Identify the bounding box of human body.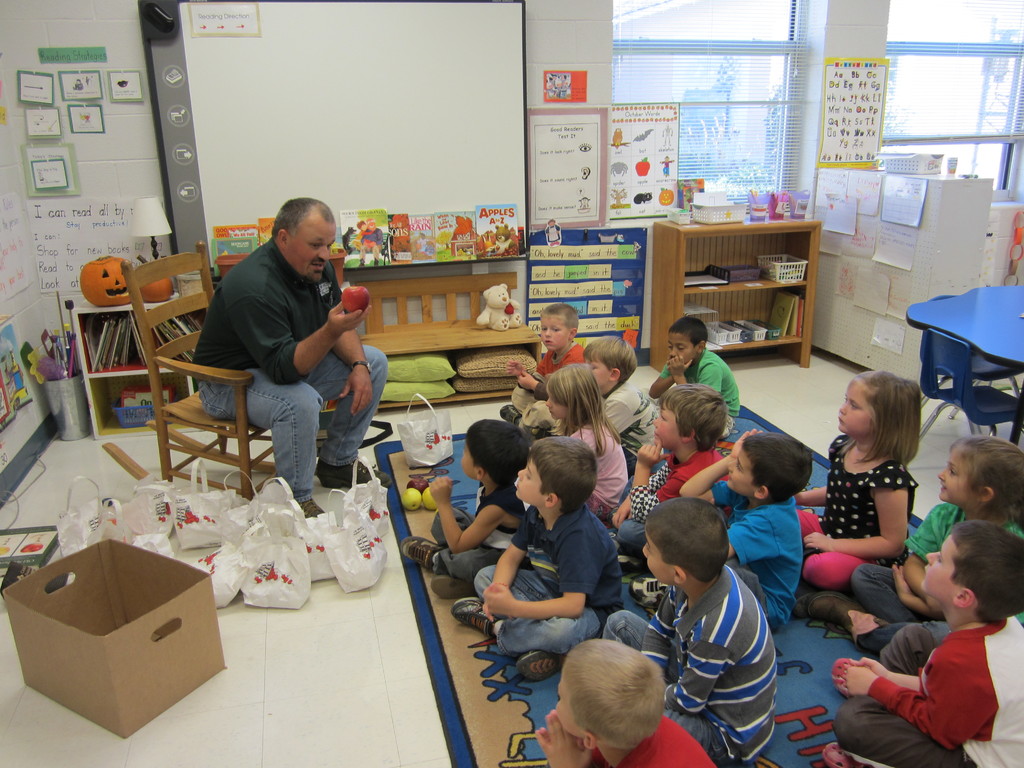
region(402, 415, 523, 605).
